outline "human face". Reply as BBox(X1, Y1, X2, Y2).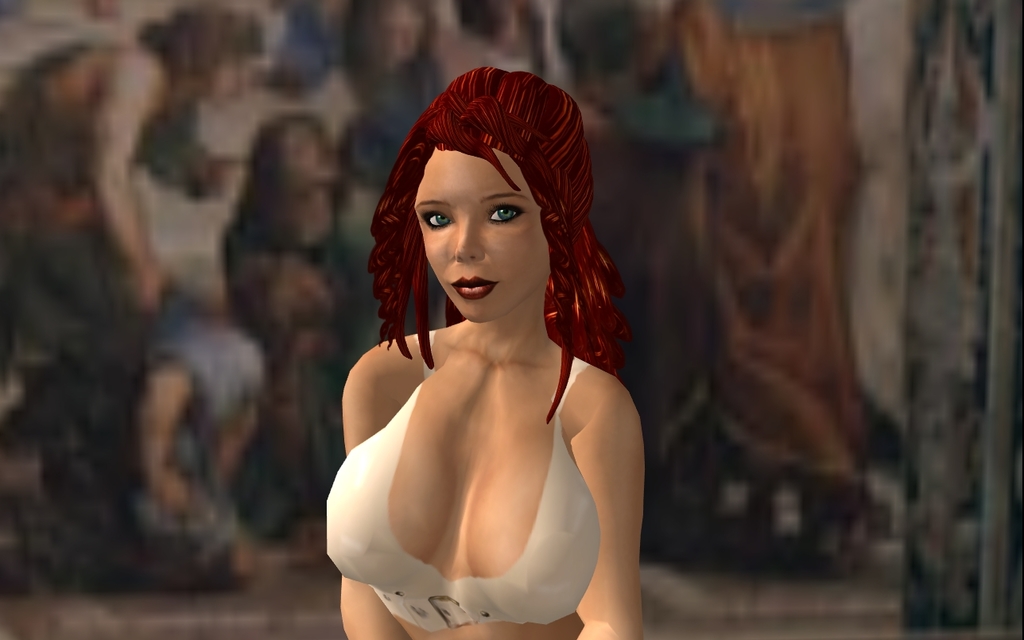
BBox(417, 149, 545, 314).
